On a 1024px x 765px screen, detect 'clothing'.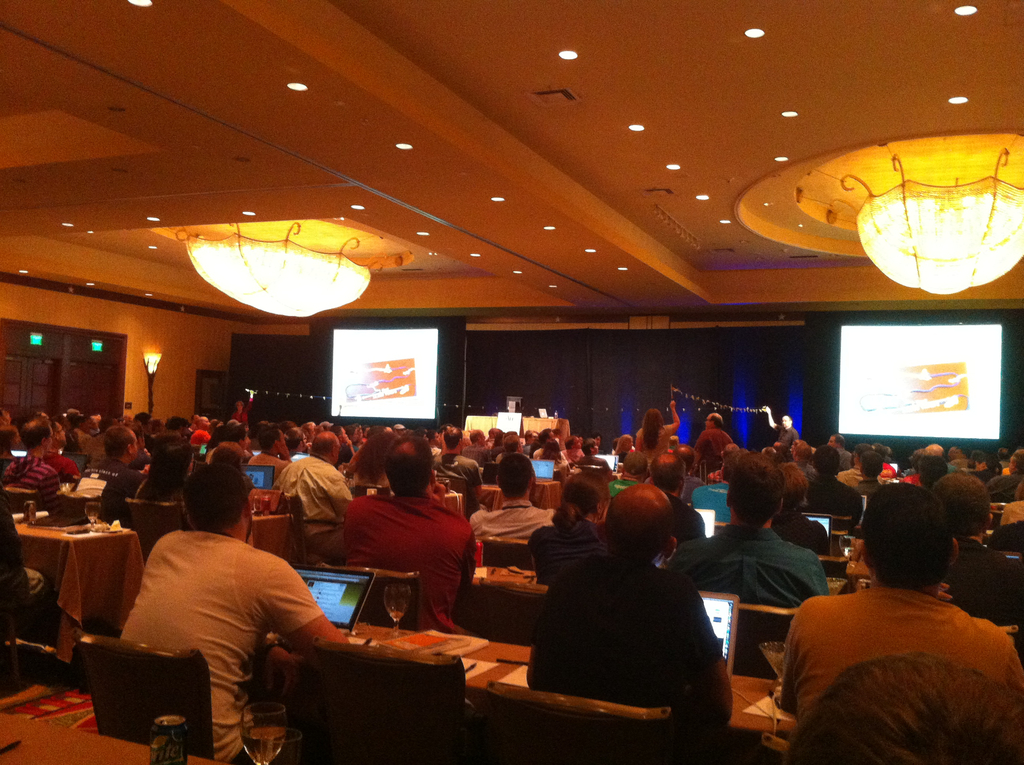
x1=670, y1=531, x2=824, y2=607.
